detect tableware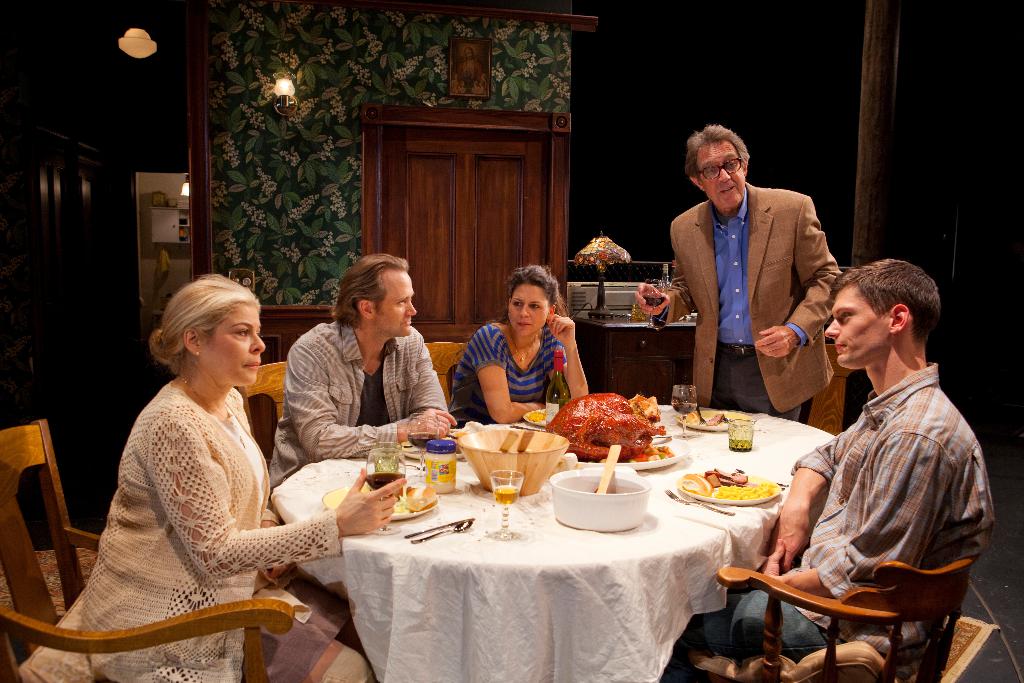
detection(647, 436, 671, 444)
